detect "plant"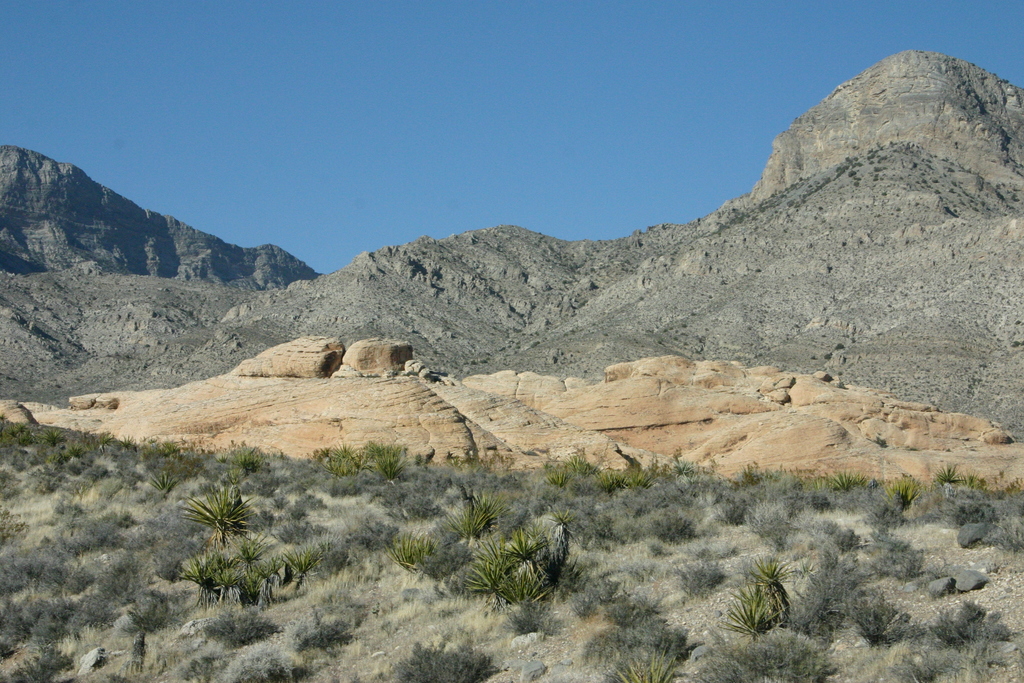
box(671, 452, 692, 475)
